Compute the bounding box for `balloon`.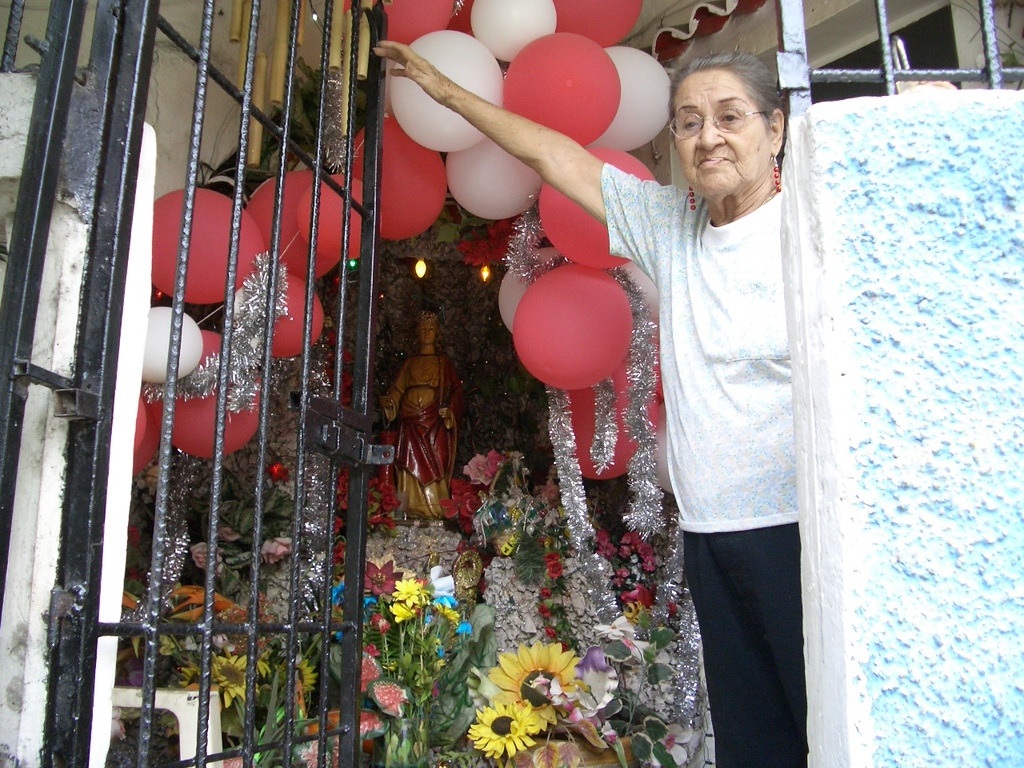
left=535, top=151, right=655, bottom=267.
